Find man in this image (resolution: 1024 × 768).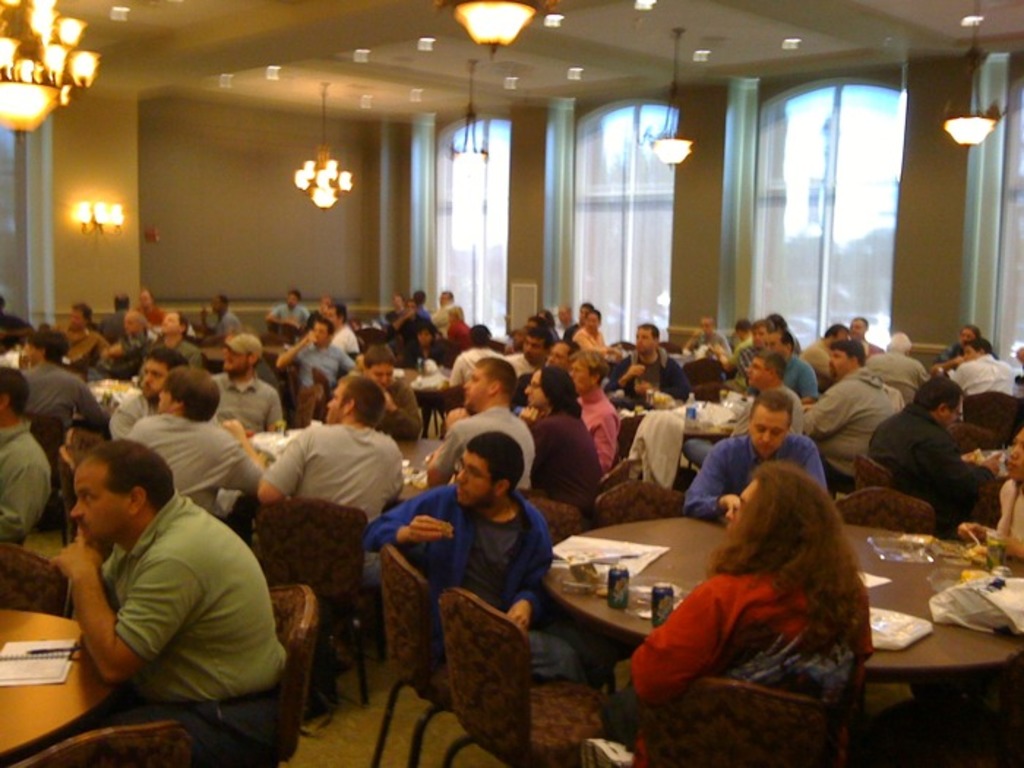
BBox(275, 316, 358, 395).
